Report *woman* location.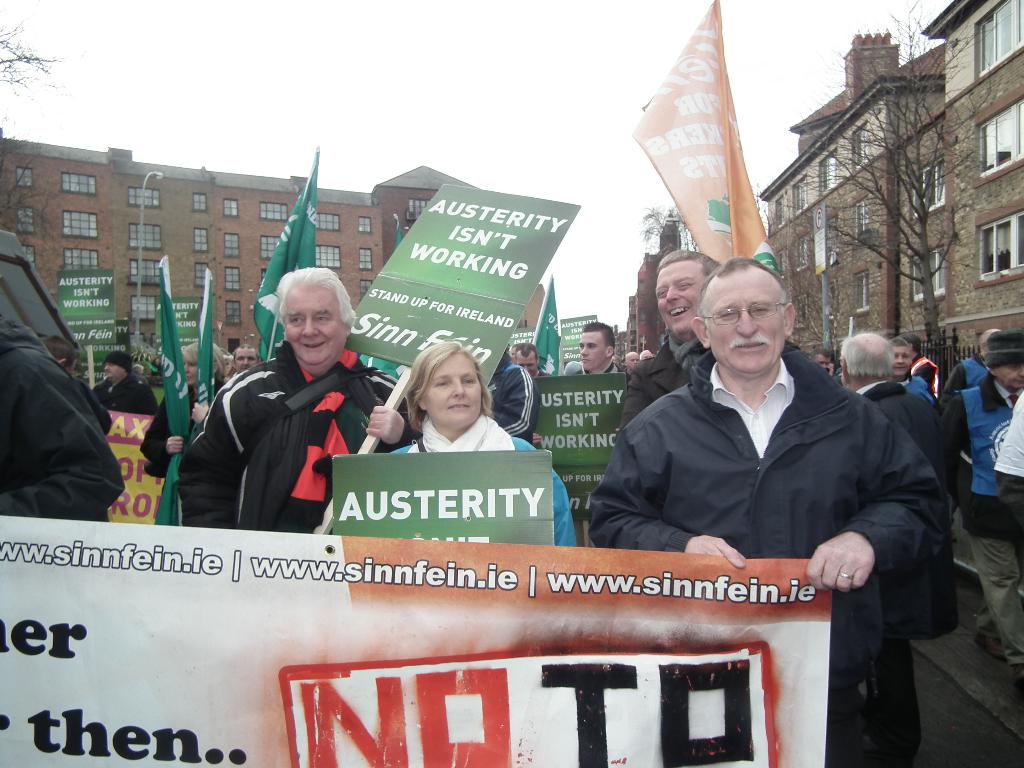
Report: {"x1": 387, "y1": 342, "x2": 577, "y2": 546}.
